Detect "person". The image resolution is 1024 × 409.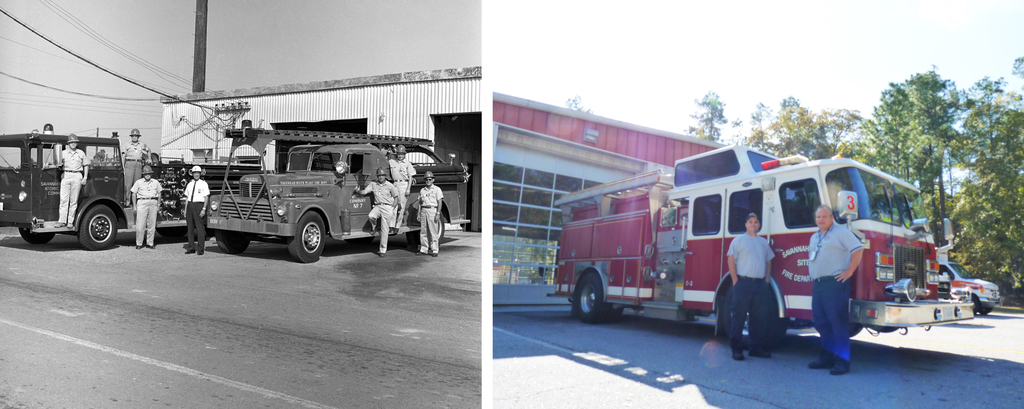
124:135:150:211.
